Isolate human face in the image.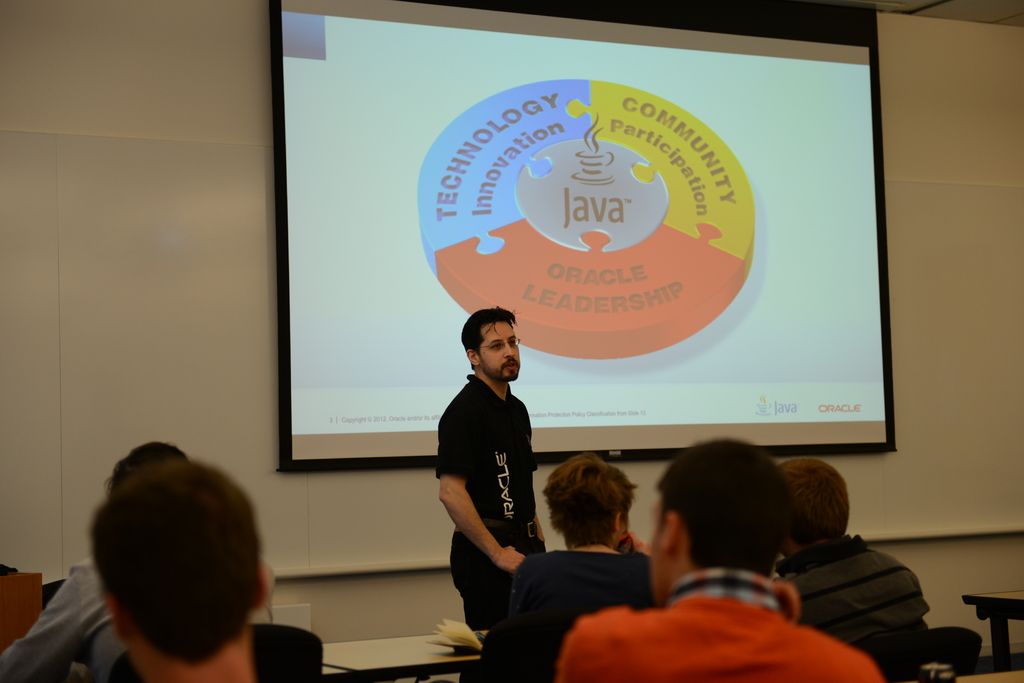
Isolated region: {"left": 481, "top": 323, "right": 521, "bottom": 383}.
